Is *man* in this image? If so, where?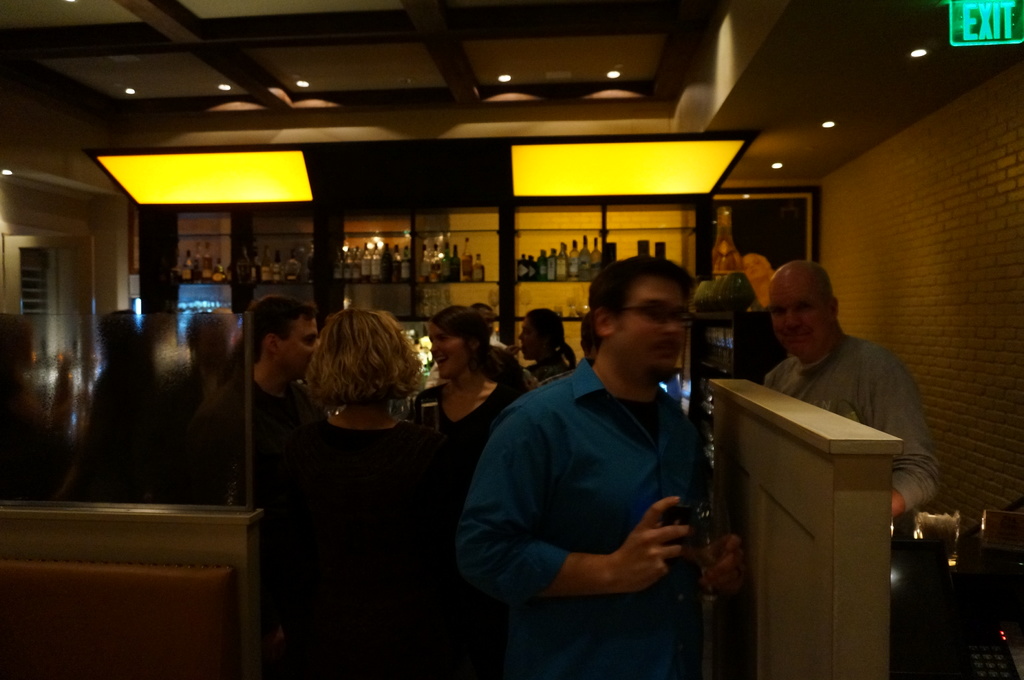
Yes, at region(487, 243, 758, 659).
